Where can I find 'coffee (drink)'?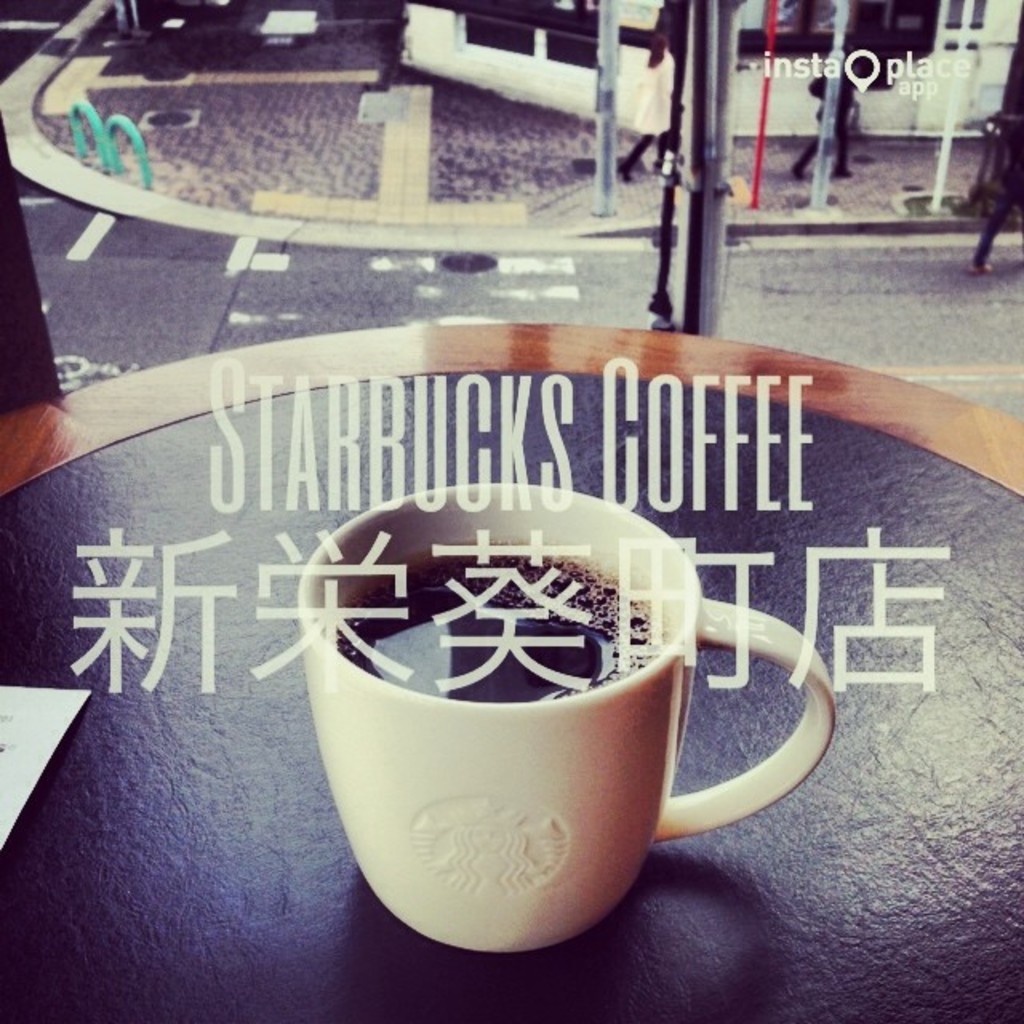
You can find it at (left=323, top=536, right=651, bottom=698).
